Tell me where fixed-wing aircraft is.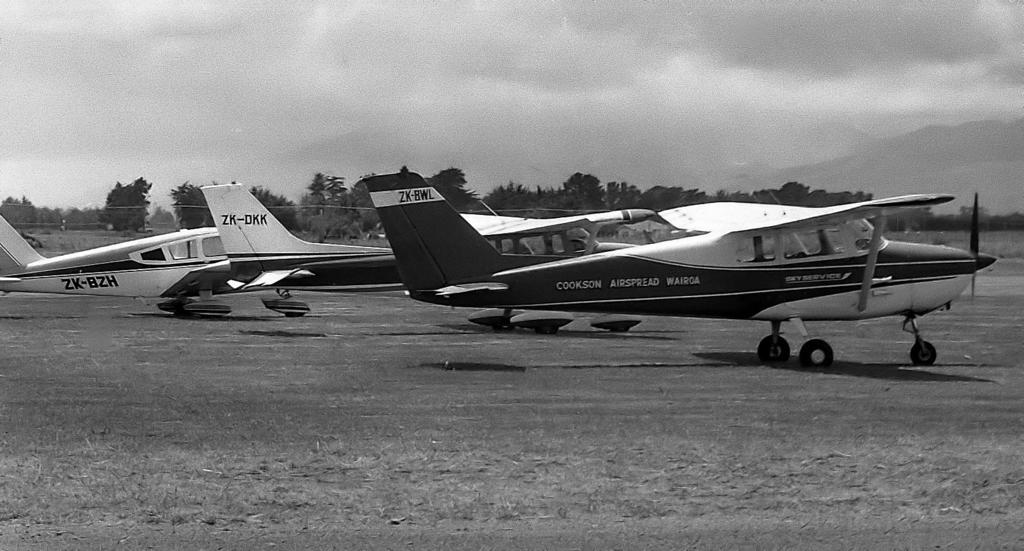
fixed-wing aircraft is at select_region(461, 206, 656, 259).
